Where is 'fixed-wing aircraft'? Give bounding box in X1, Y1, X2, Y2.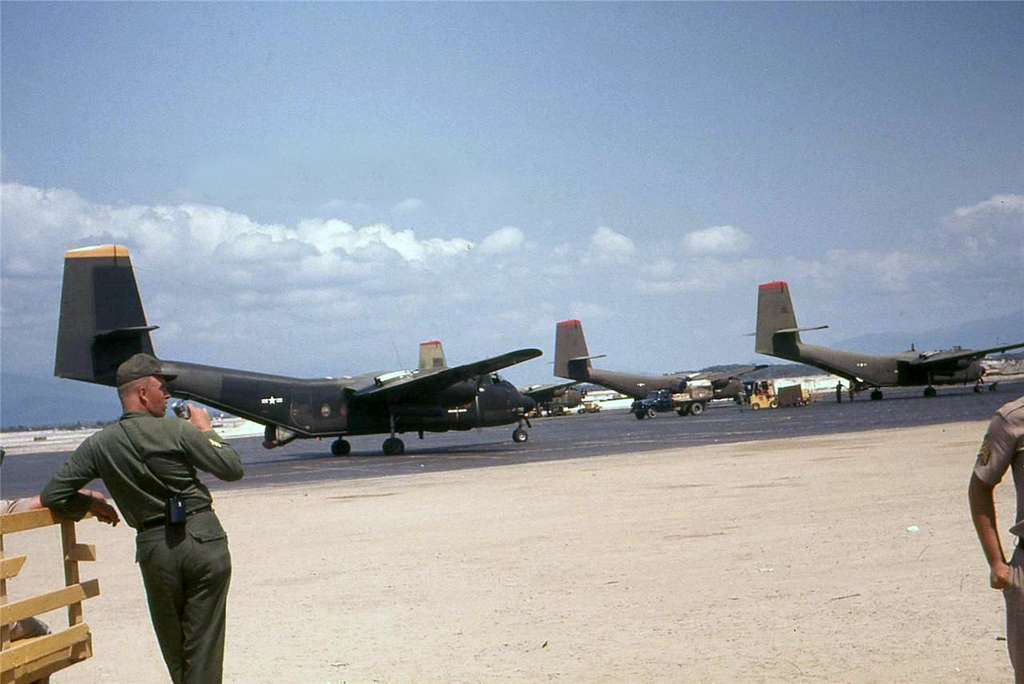
539, 313, 769, 418.
